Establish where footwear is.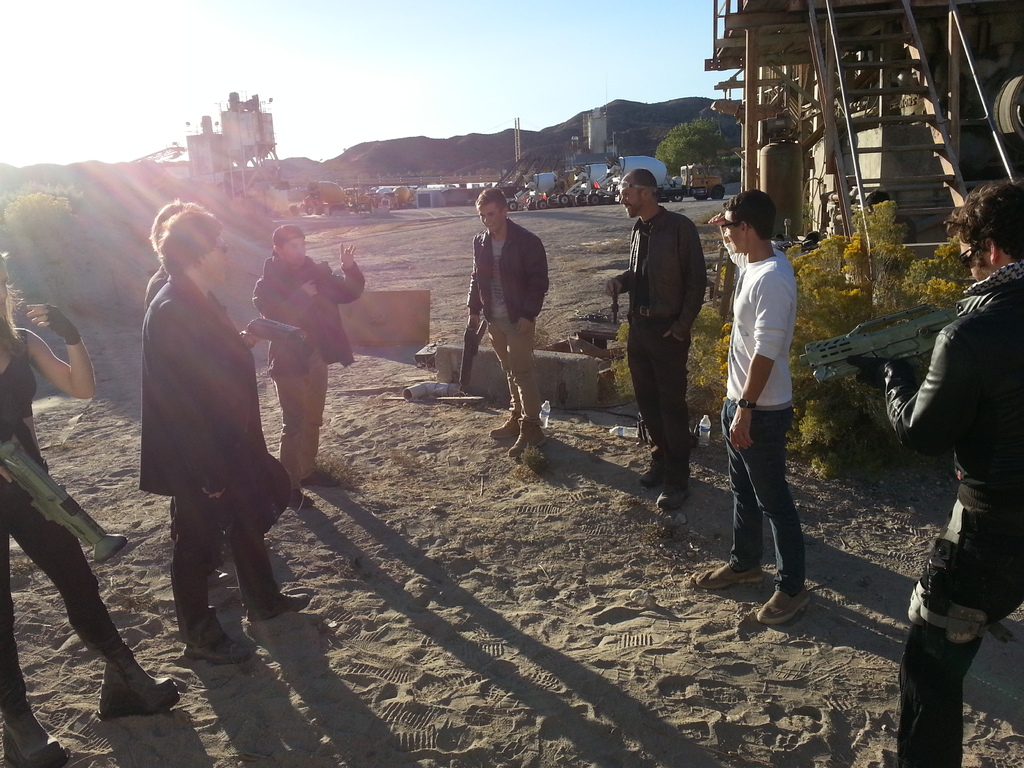
Established at {"x1": 6, "y1": 705, "x2": 76, "y2": 761}.
